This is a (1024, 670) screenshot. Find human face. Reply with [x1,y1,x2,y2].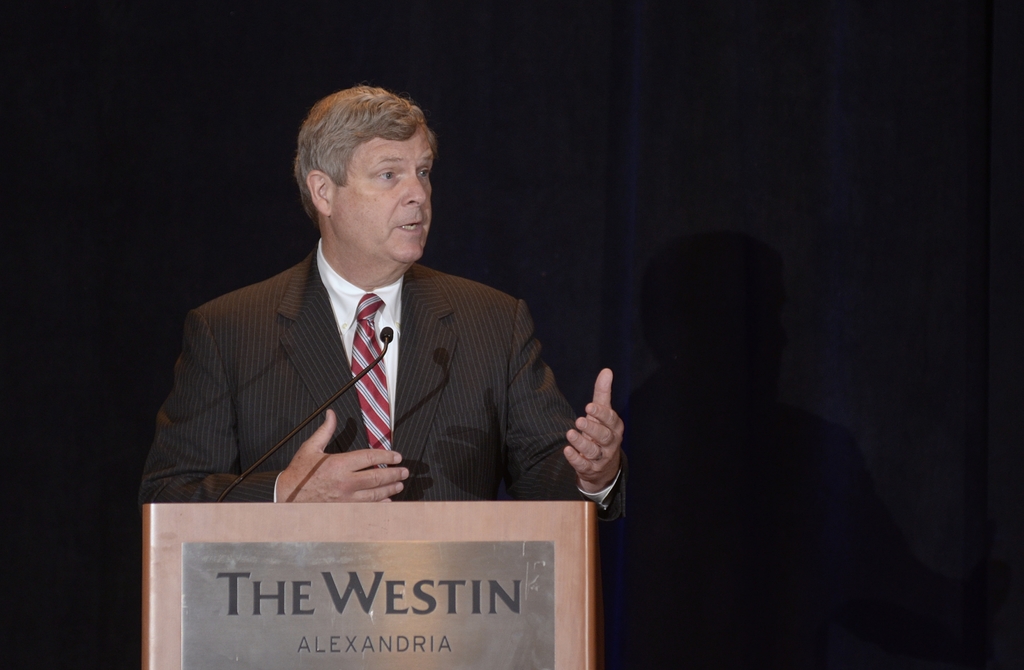
[326,115,438,259].
